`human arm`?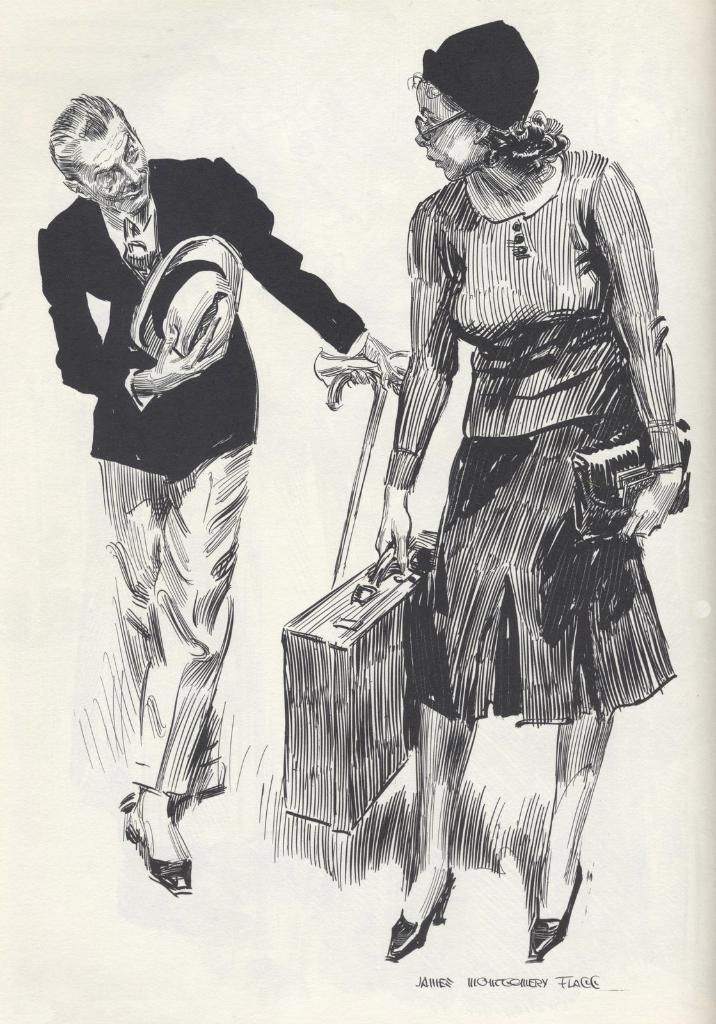
locate(603, 155, 688, 556)
